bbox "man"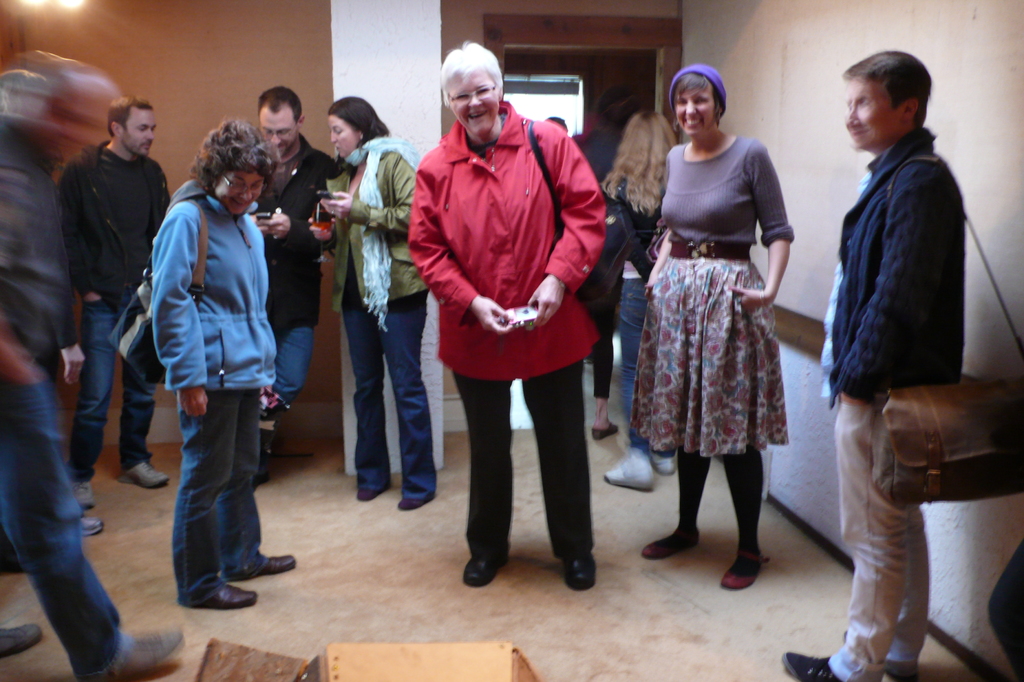
771/44/972/681
